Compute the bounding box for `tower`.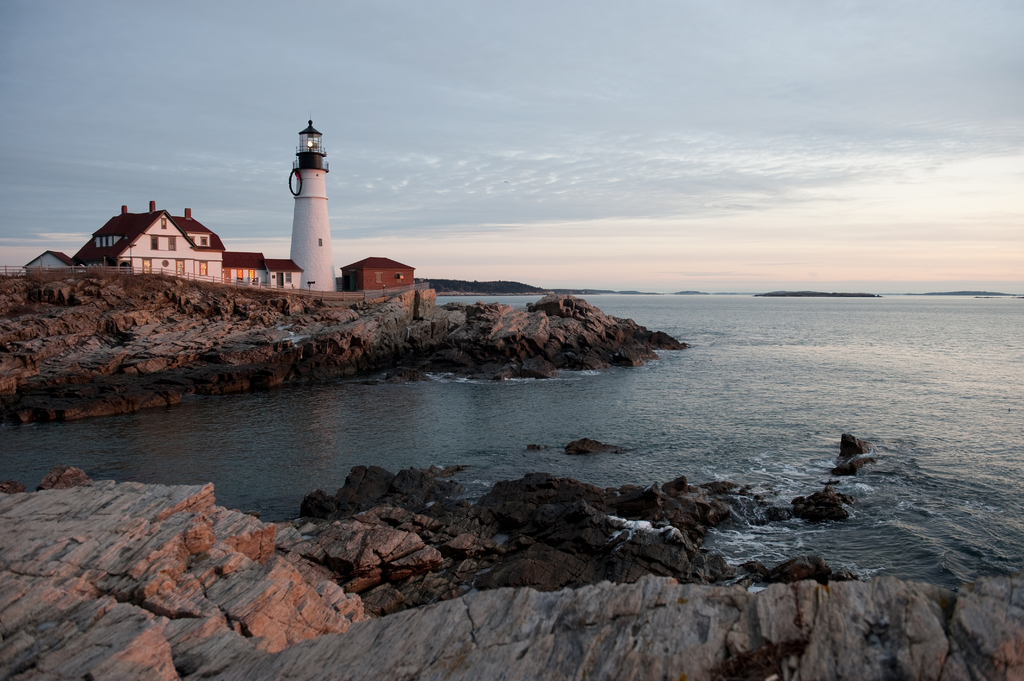
<box>269,118,344,260</box>.
